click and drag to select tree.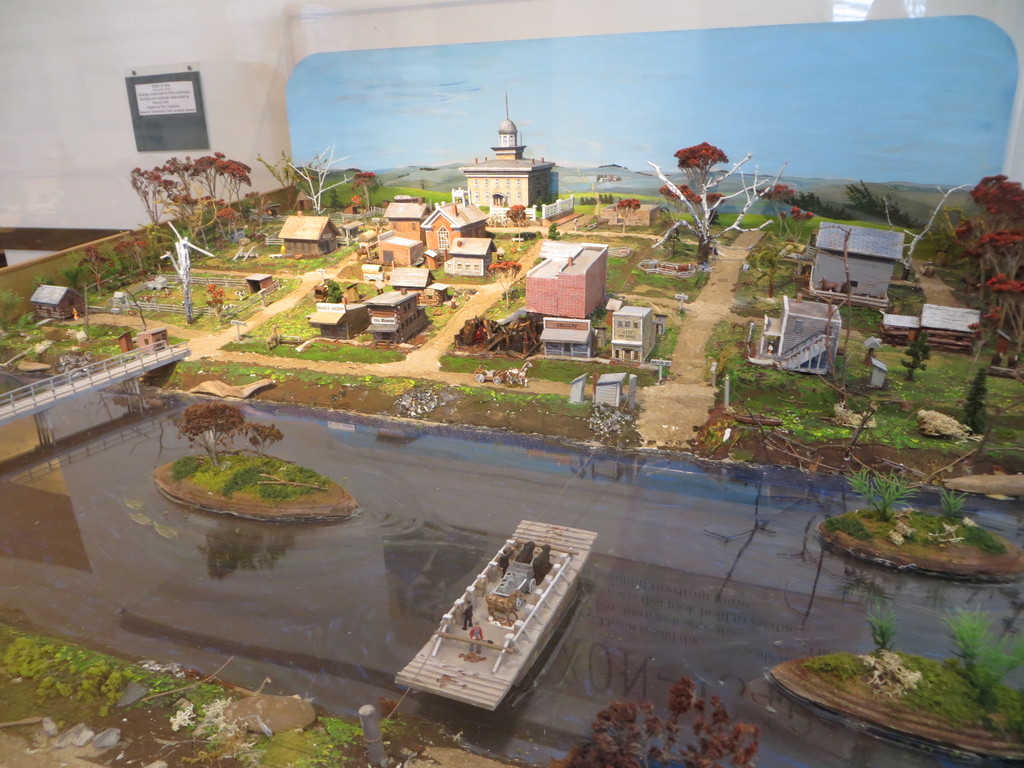
Selection: bbox=(240, 419, 276, 457).
